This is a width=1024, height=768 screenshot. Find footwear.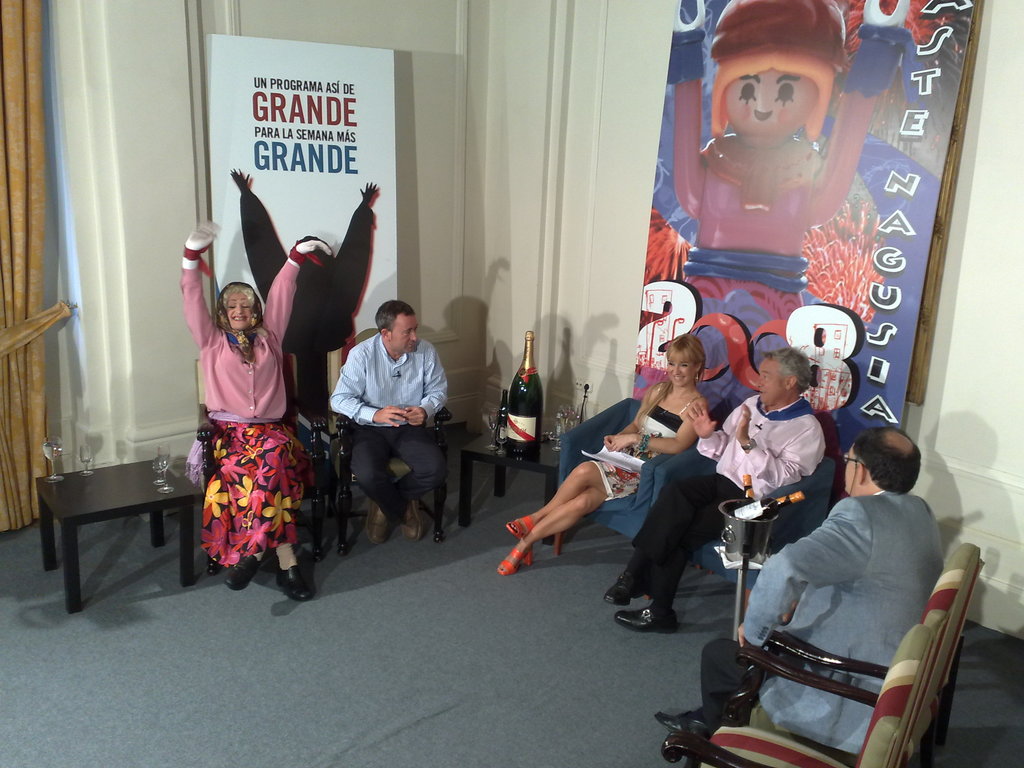
Bounding box: bbox(509, 518, 531, 545).
